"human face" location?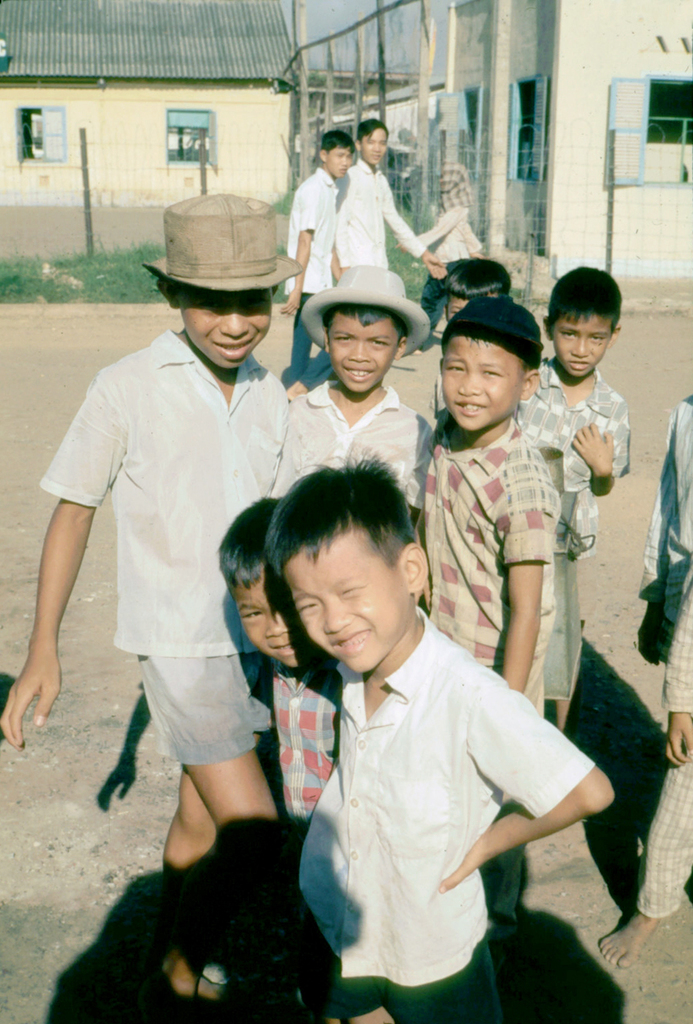
left=332, top=310, right=398, bottom=399
